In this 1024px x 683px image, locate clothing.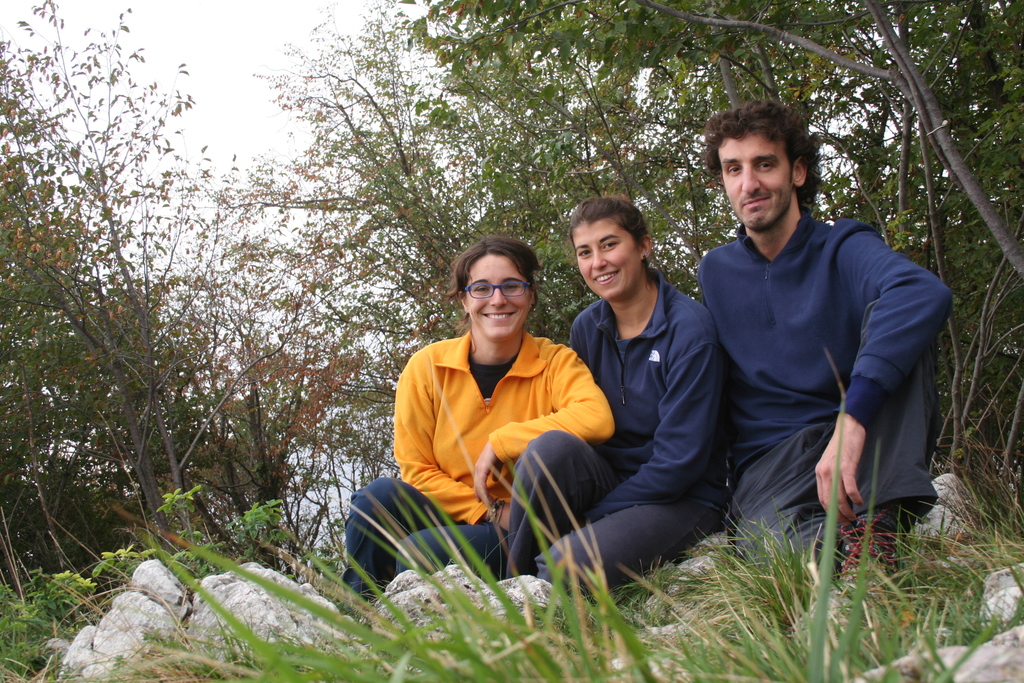
Bounding box: 506,419,715,614.
